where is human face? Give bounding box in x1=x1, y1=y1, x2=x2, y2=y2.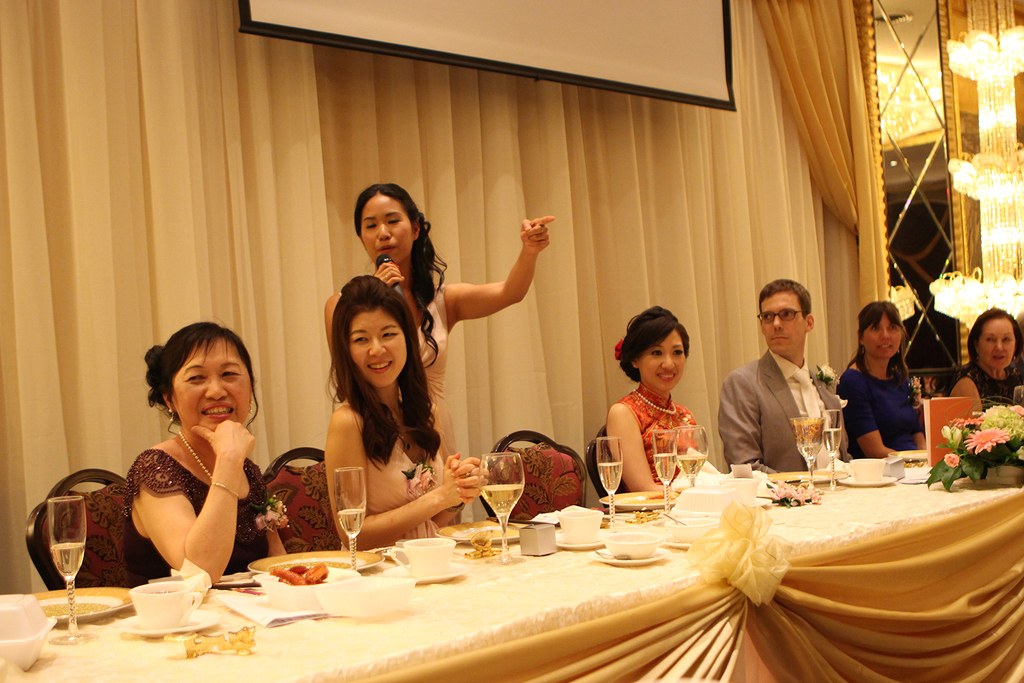
x1=346, y1=310, x2=405, y2=391.
